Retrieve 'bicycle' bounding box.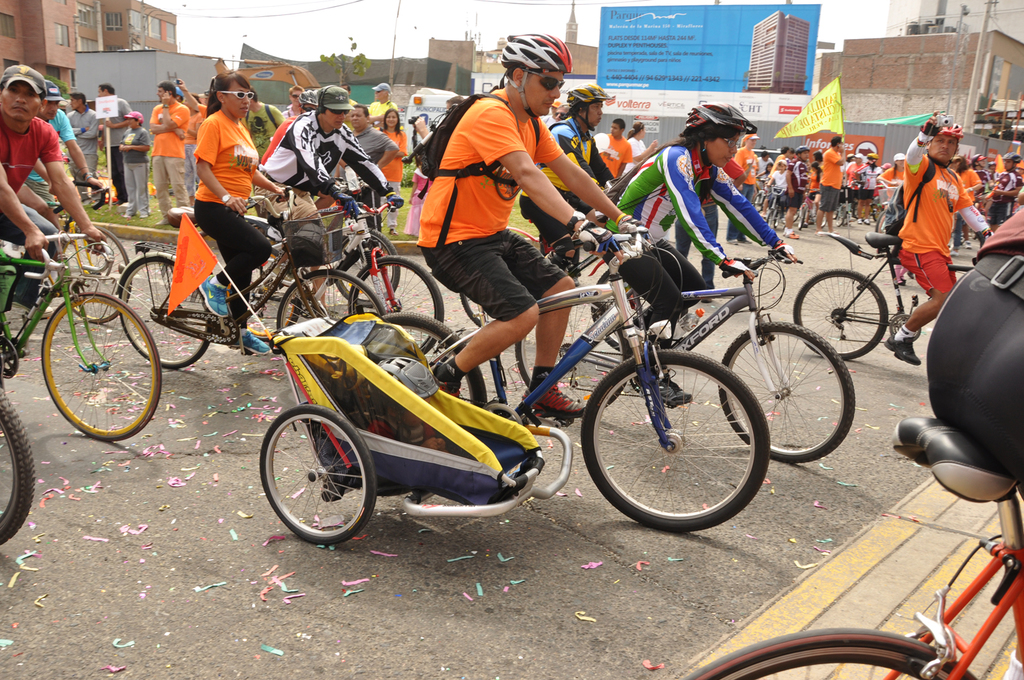
Bounding box: x1=0, y1=233, x2=156, y2=457.
